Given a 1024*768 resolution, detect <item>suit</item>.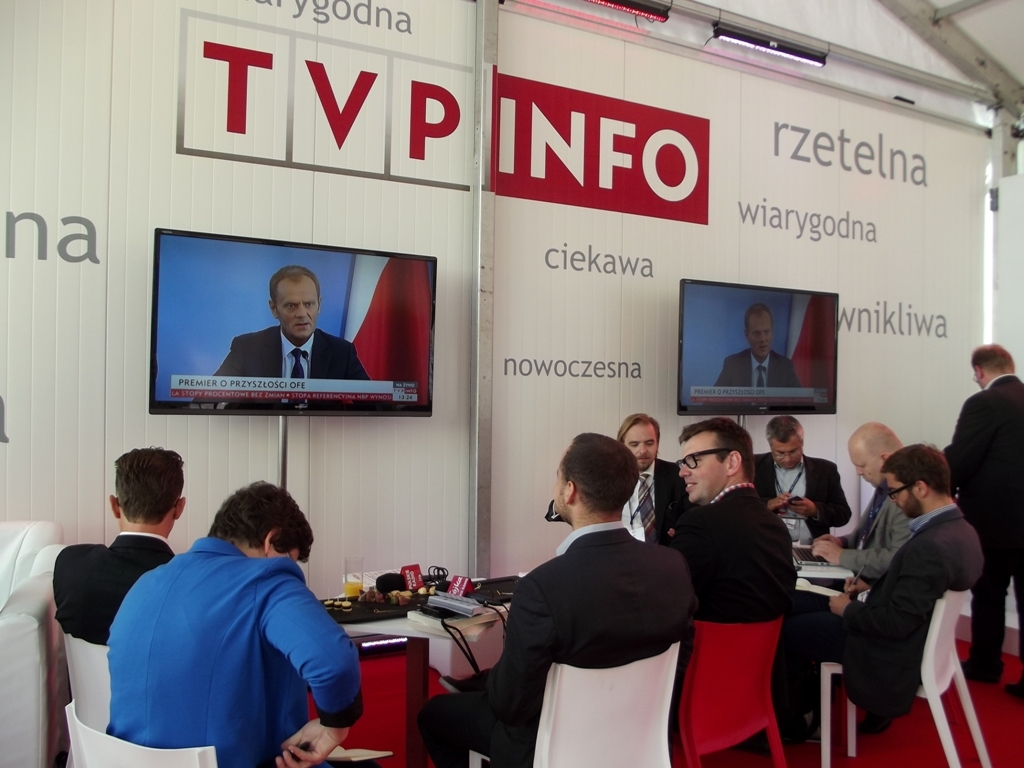
[left=541, top=459, right=703, bottom=563].
